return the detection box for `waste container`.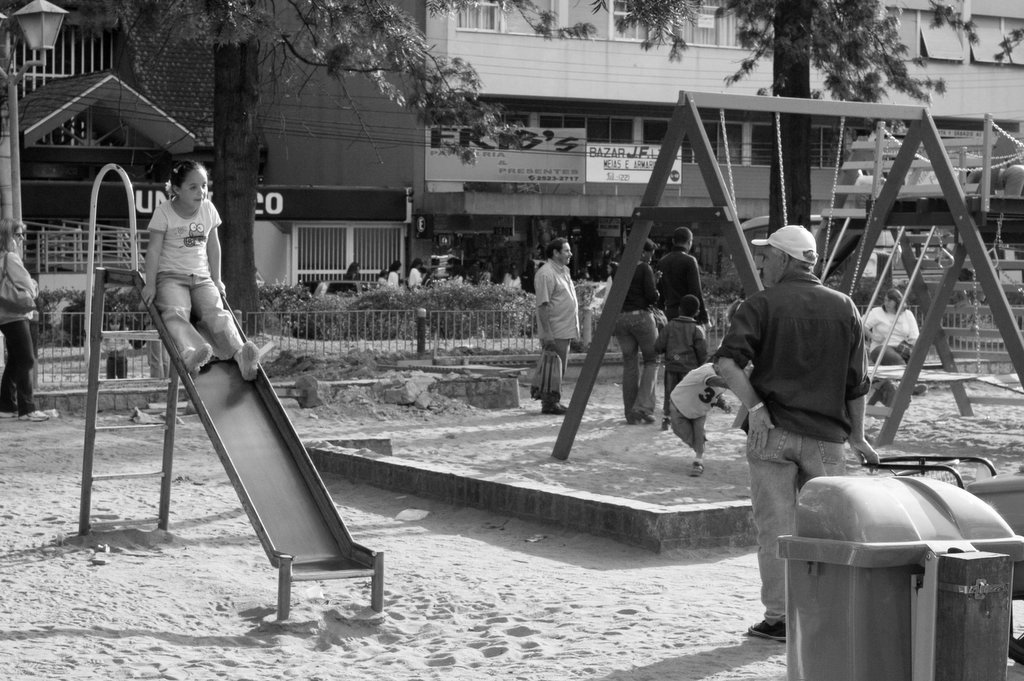
{"left": 795, "top": 498, "right": 1007, "bottom": 670}.
